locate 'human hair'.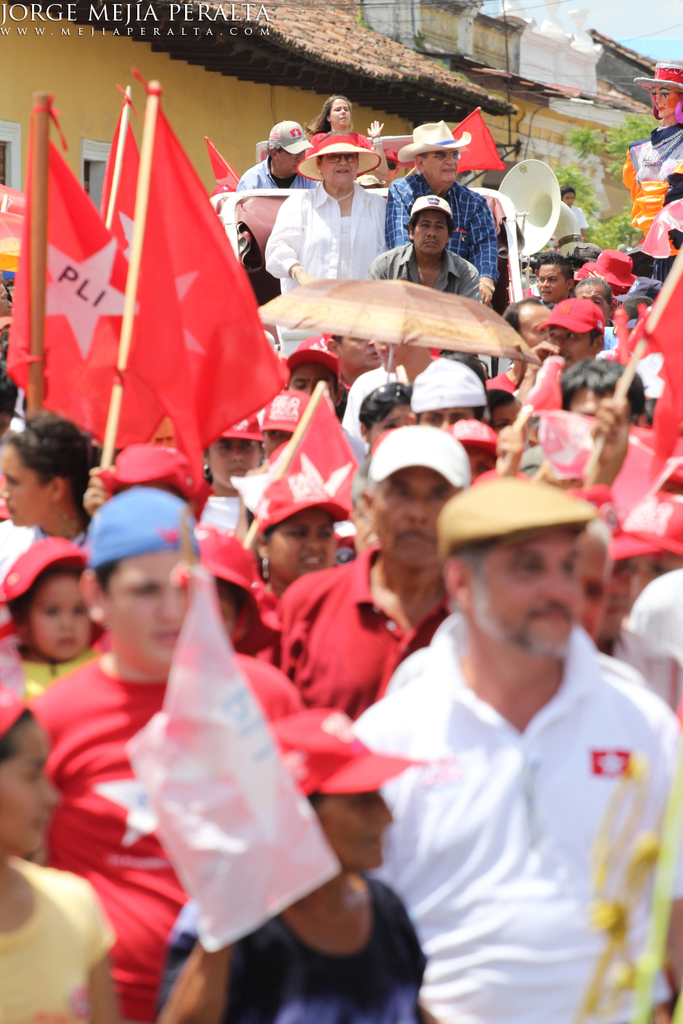
Bounding box: box=[5, 396, 109, 544].
